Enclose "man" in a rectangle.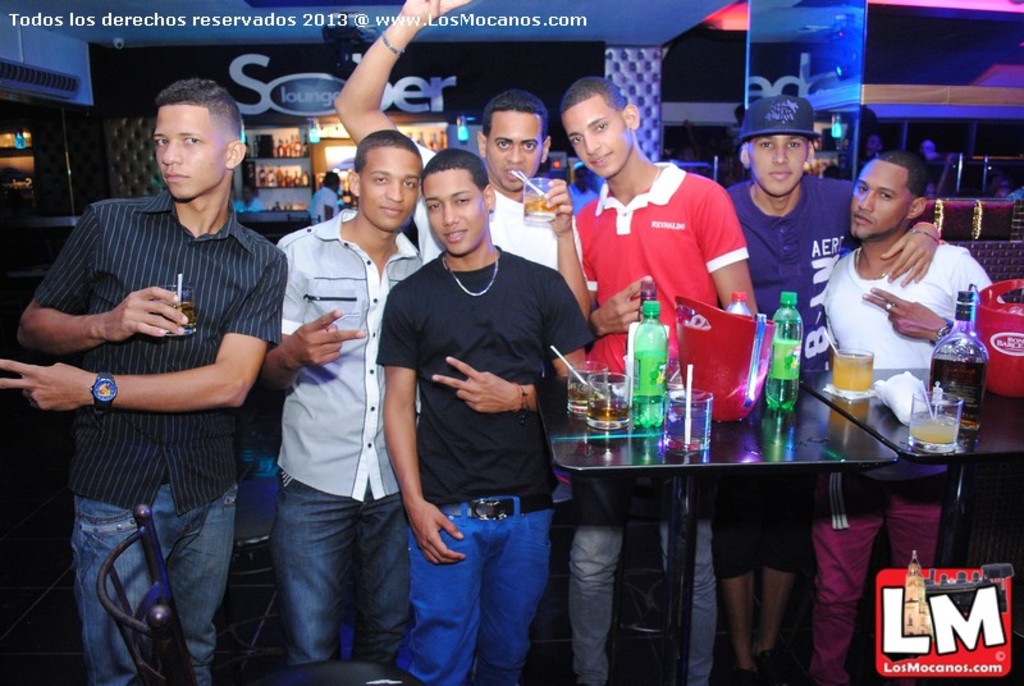
box=[0, 79, 289, 685].
